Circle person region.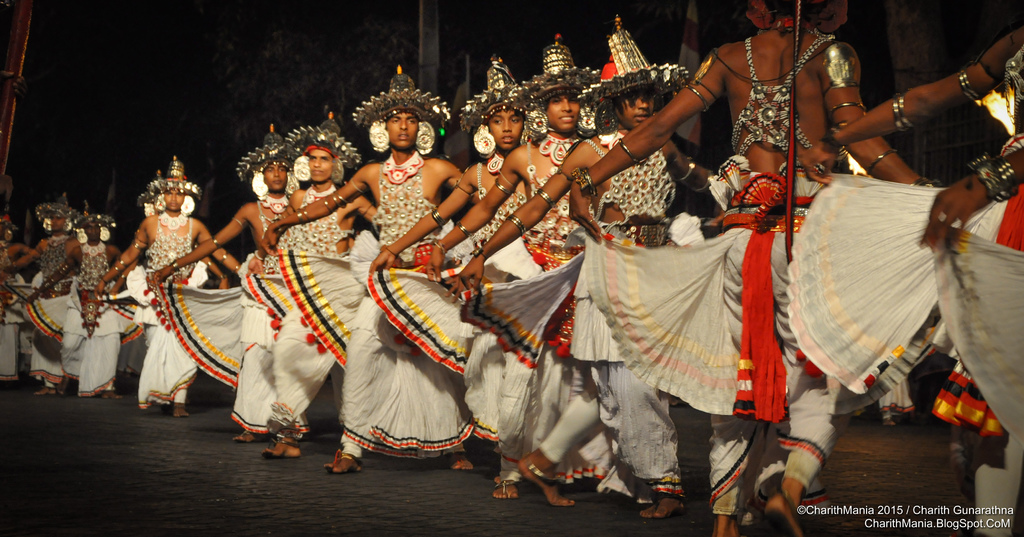
Region: <box>248,112,379,452</box>.
